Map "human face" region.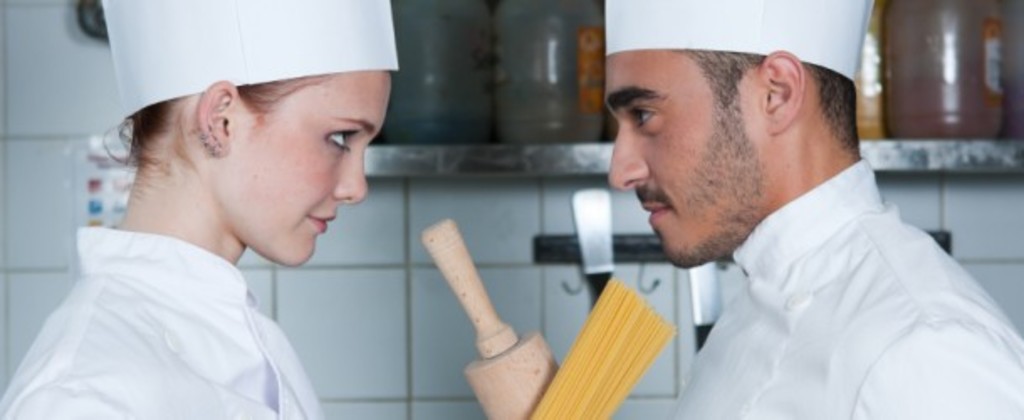
Mapped to pyautogui.locateOnScreen(616, 54, 777, 264).
